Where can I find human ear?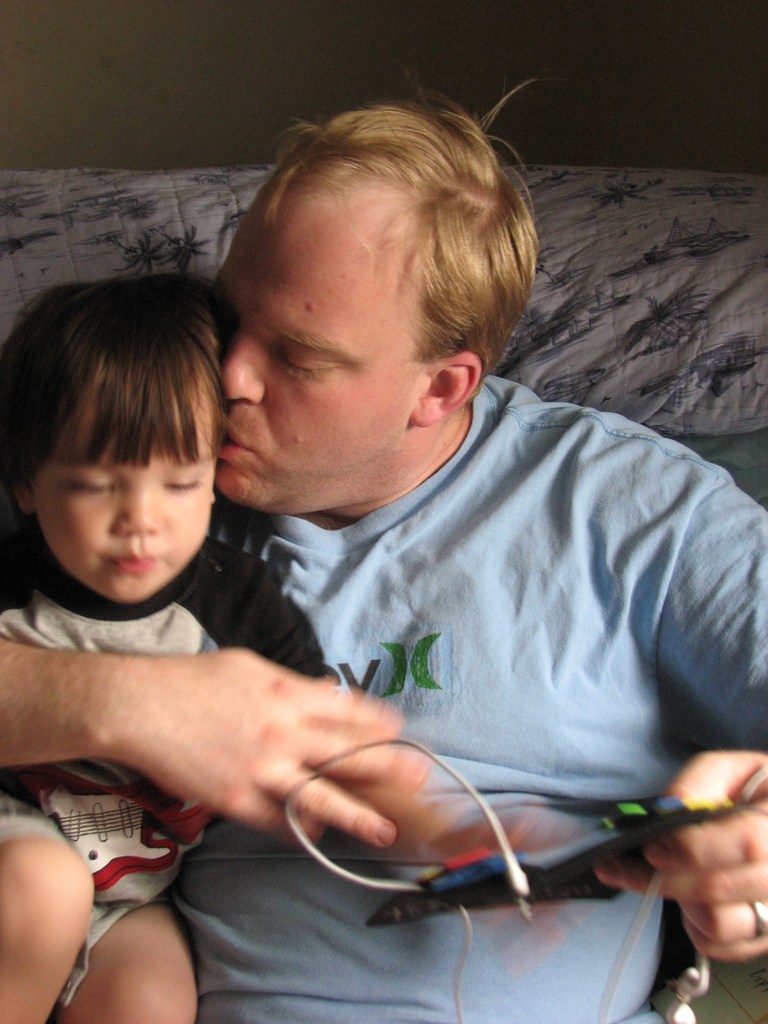
You can find it at select_region(408, 349, 480, 426).
